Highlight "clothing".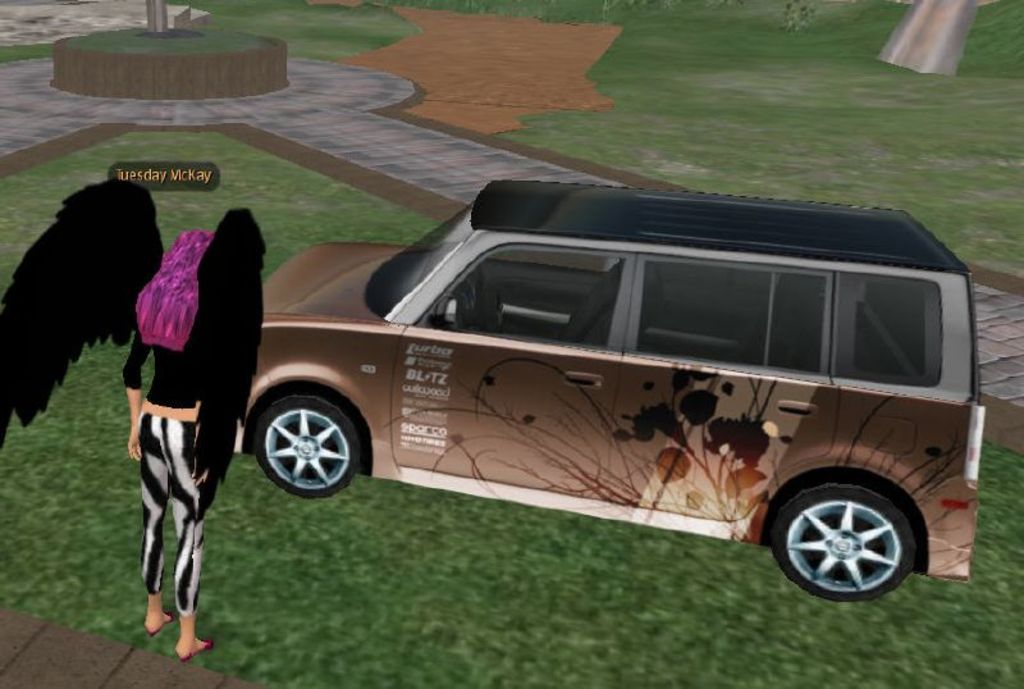
Highlighted region: 127, 210, 244, 501.
